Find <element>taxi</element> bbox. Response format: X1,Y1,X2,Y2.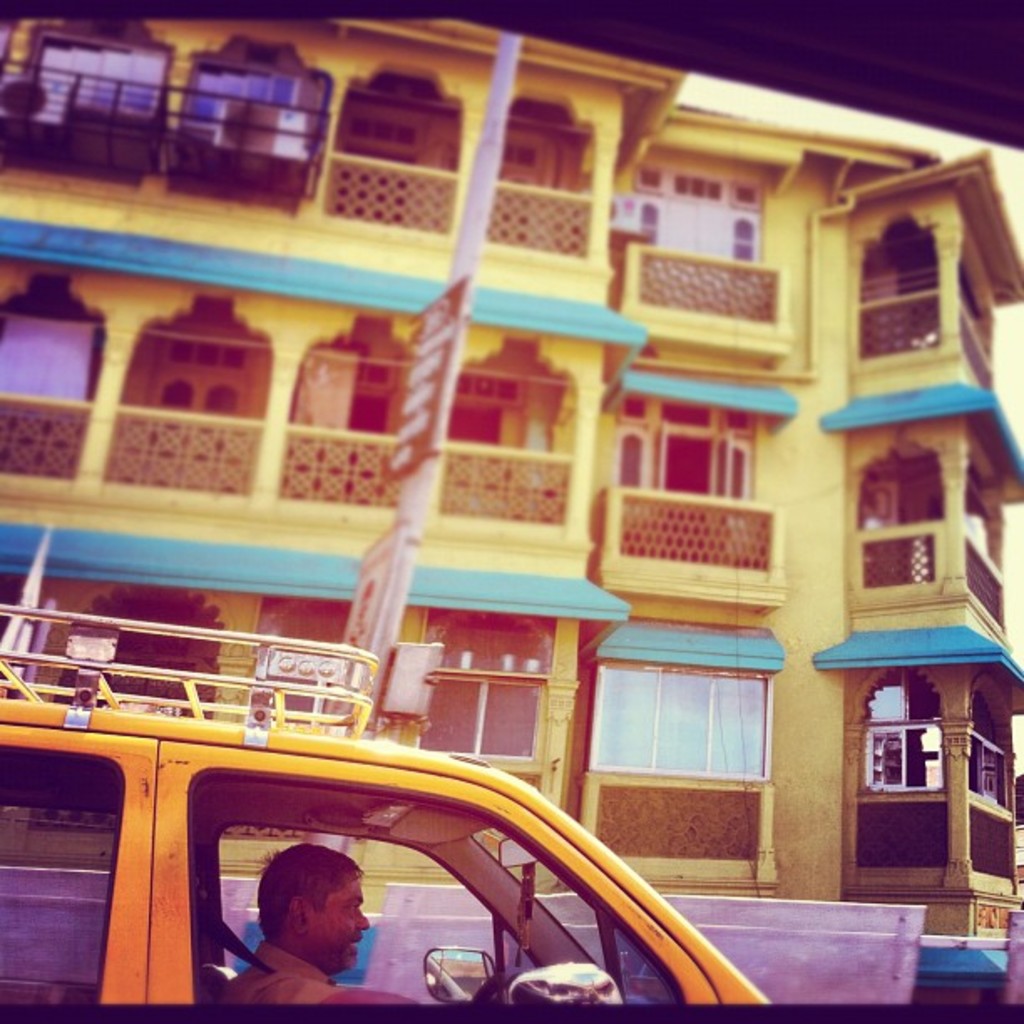
0,604,770,1009.
